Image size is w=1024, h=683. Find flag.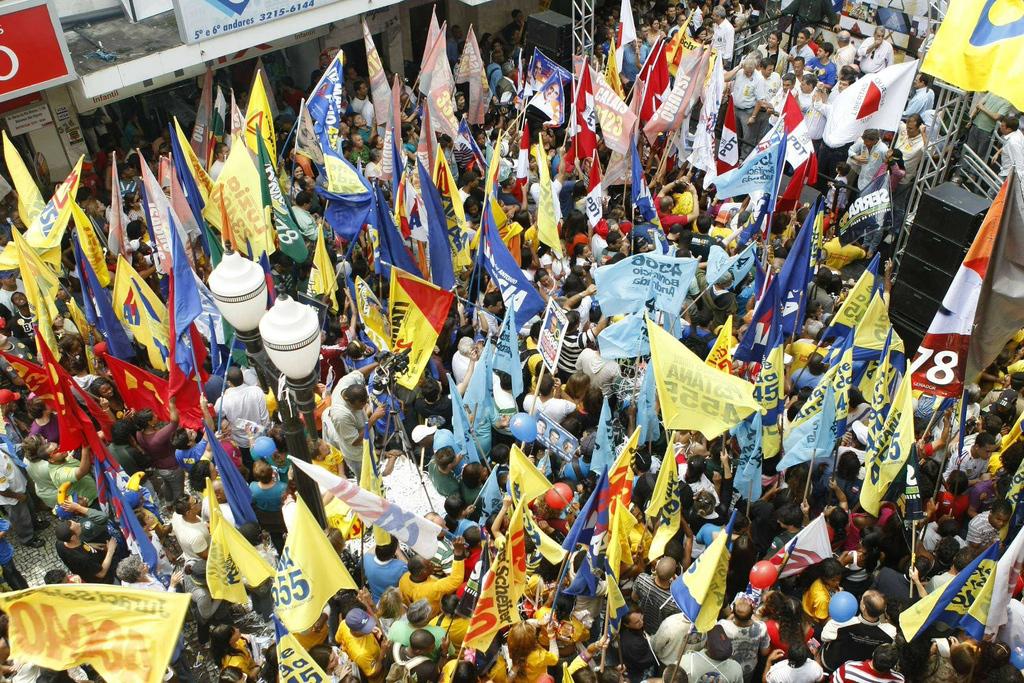
bbox(605, 435, 640, 510).
